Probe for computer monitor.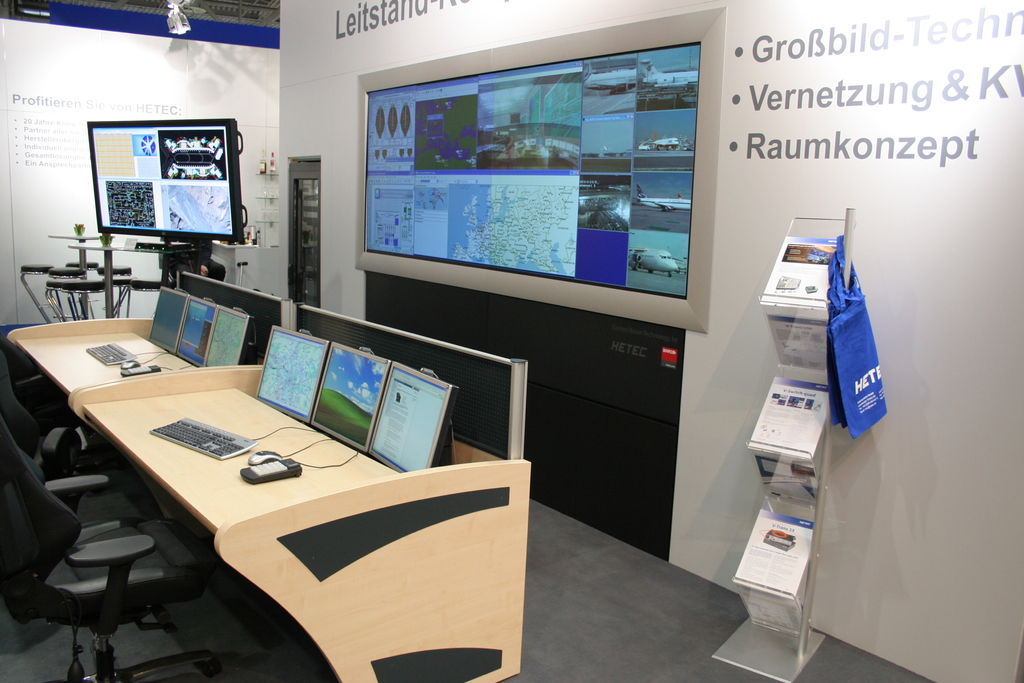
Probe result: bbox(189, 307, 259, 371).
